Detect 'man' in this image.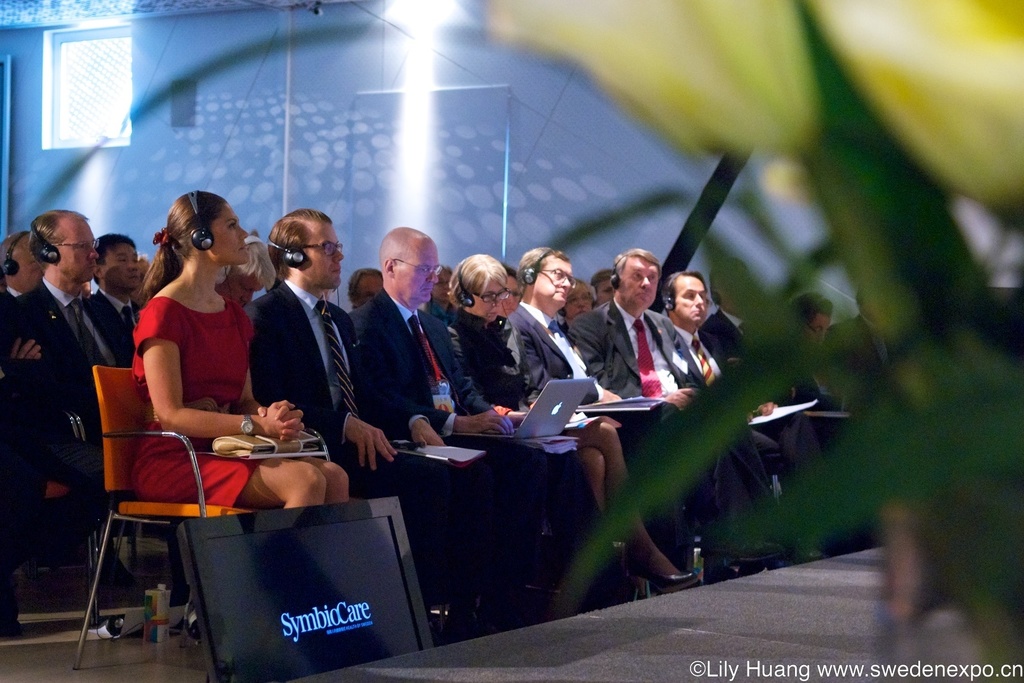
Detection: bbox=(579, 253, 698, 440).
